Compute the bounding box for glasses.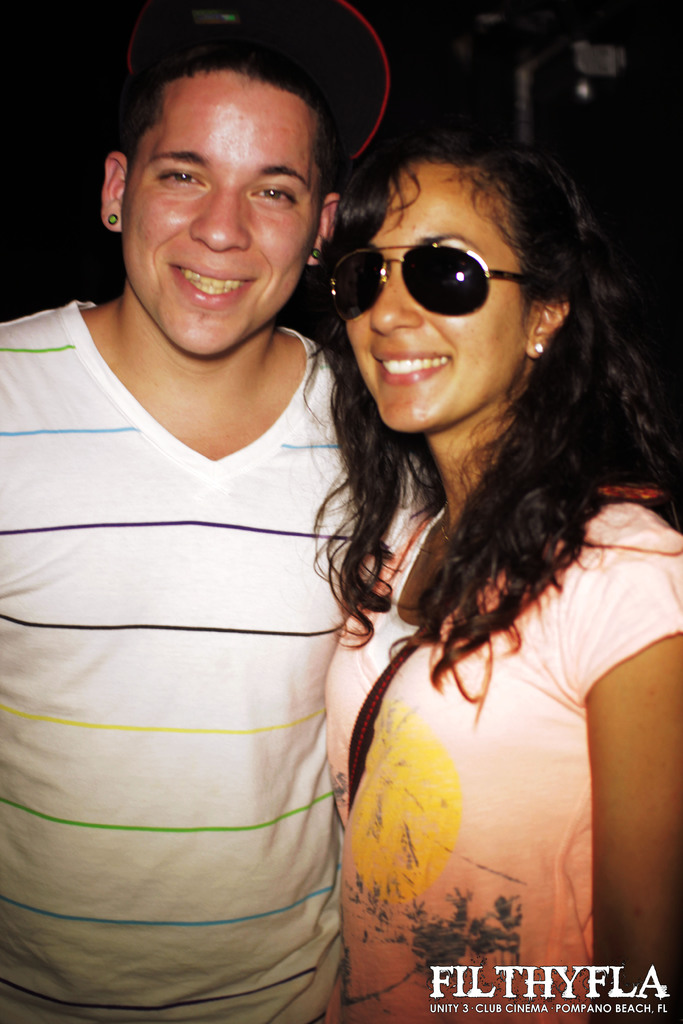
left=314, top=237, right=548, bottom=310.
